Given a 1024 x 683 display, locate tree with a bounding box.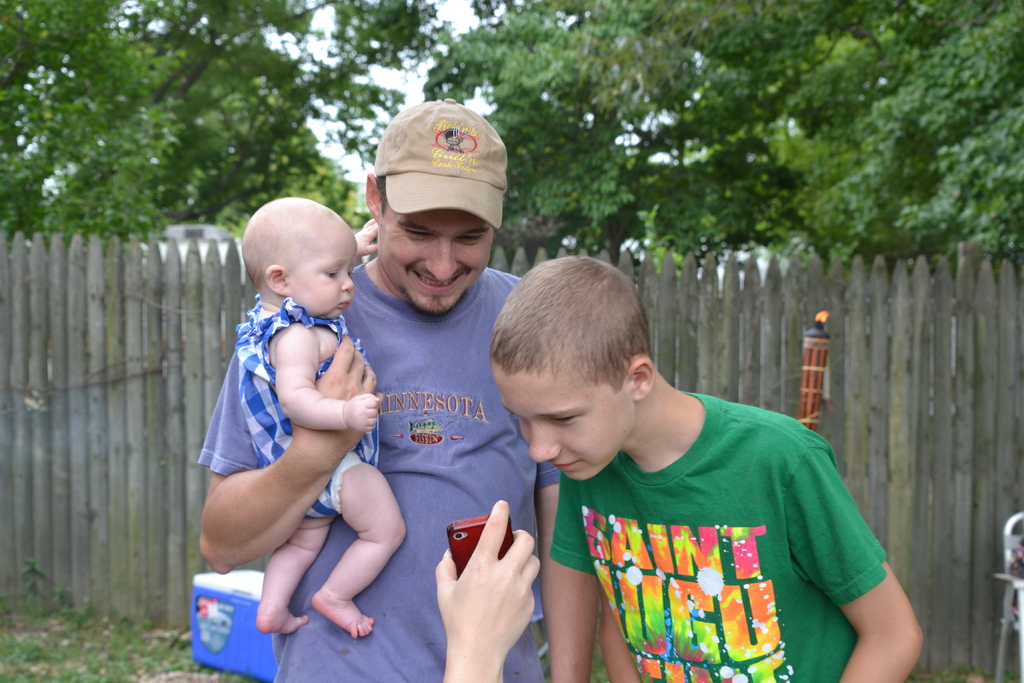
Located: [left=153, top=0, right=442, bottom=246].
